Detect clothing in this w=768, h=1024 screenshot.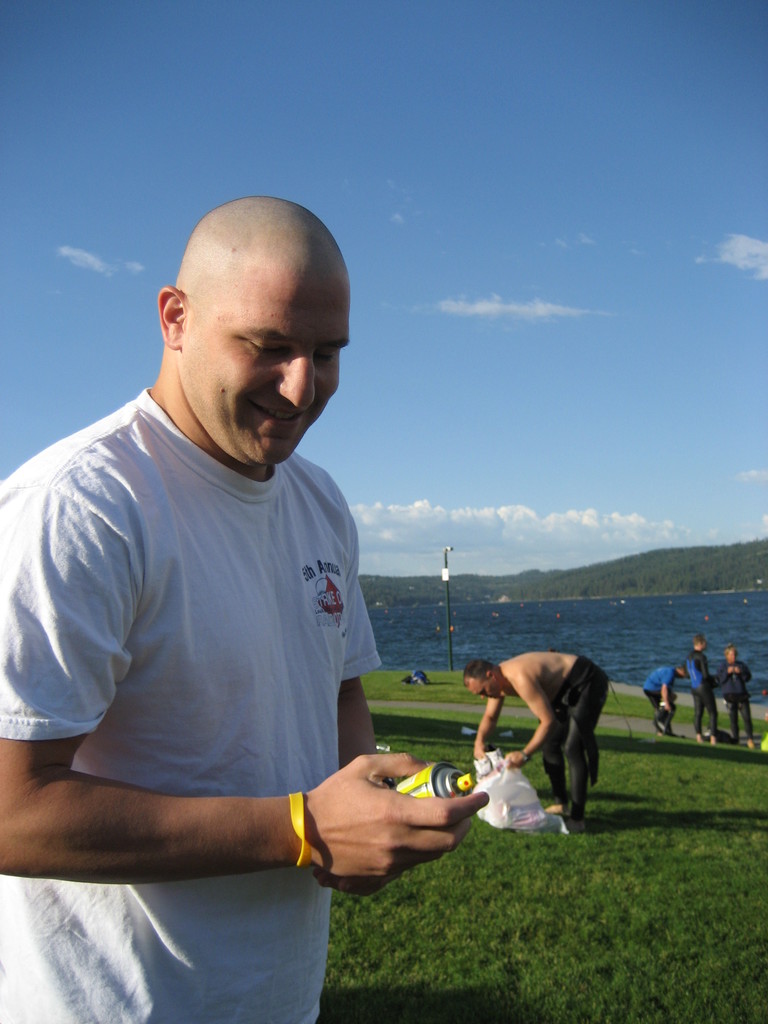
Detection: x1=0, y1=390, x2=384, y2=1023.
